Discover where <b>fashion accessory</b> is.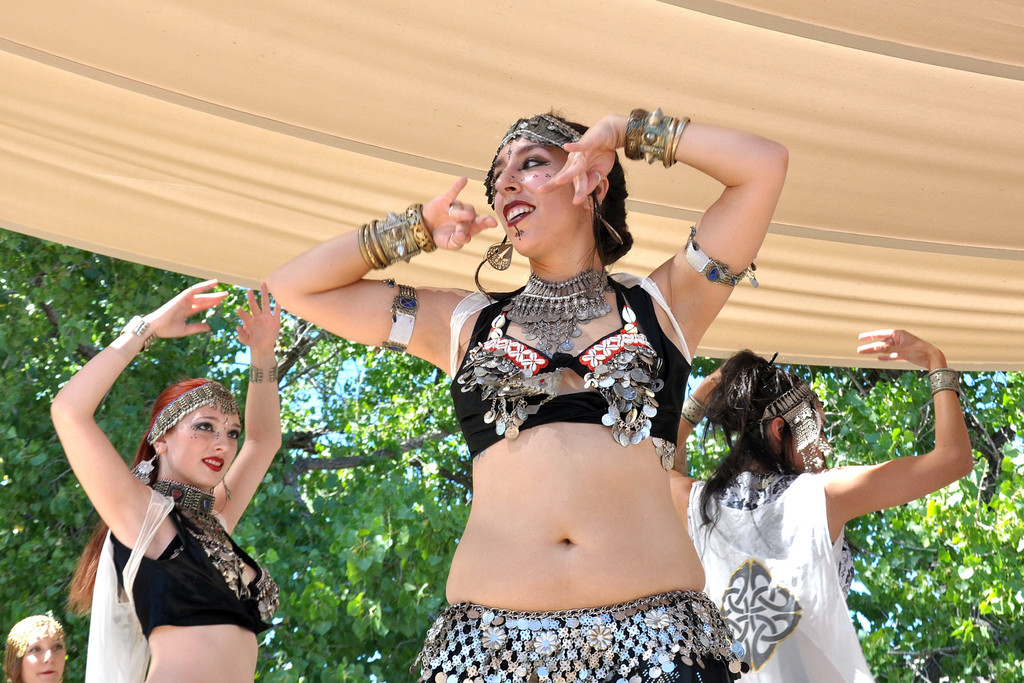
Discovered at (left=582, top=348, right=667, bottom=449).
